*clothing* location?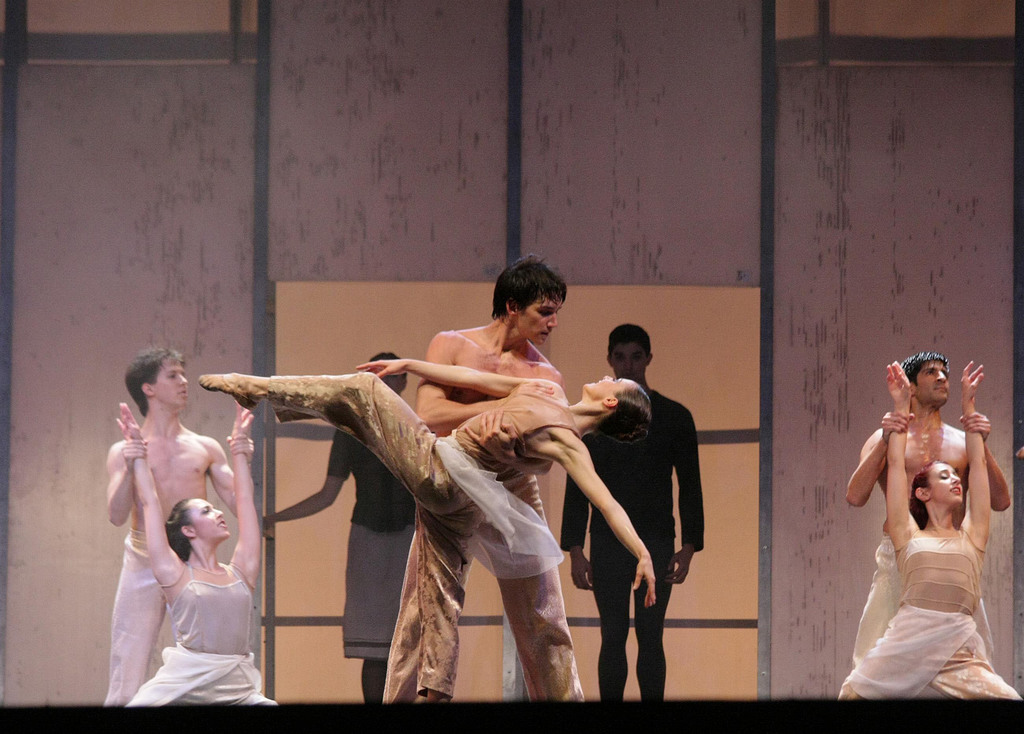
838 522 1023 698
